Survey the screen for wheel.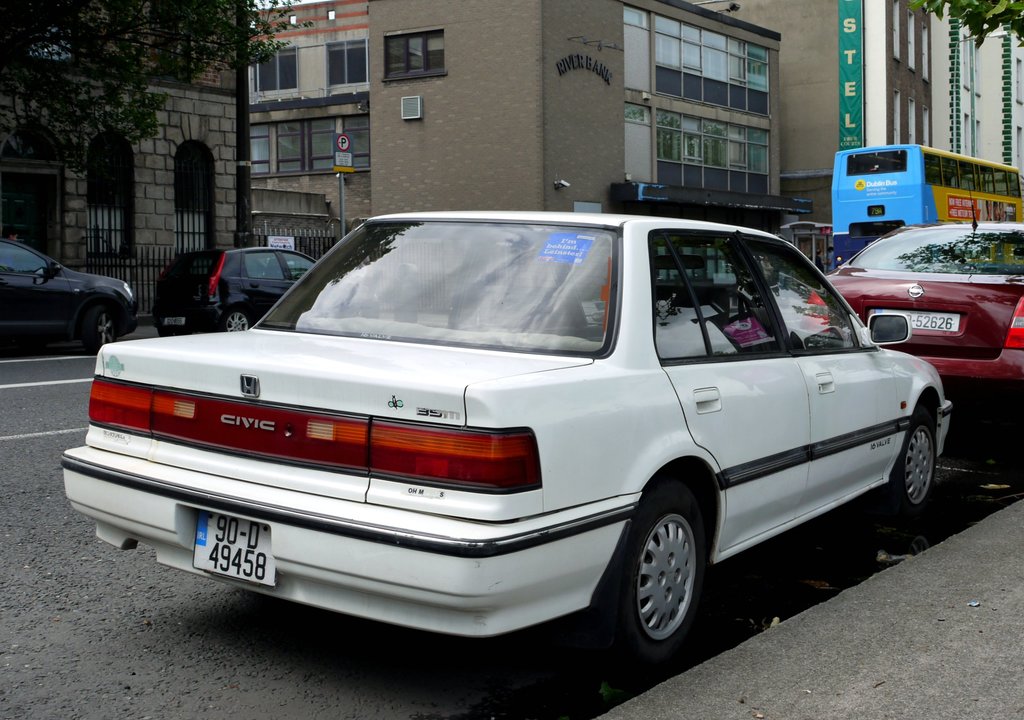
Survey found: bbox=[223, 310, 249, 334].
